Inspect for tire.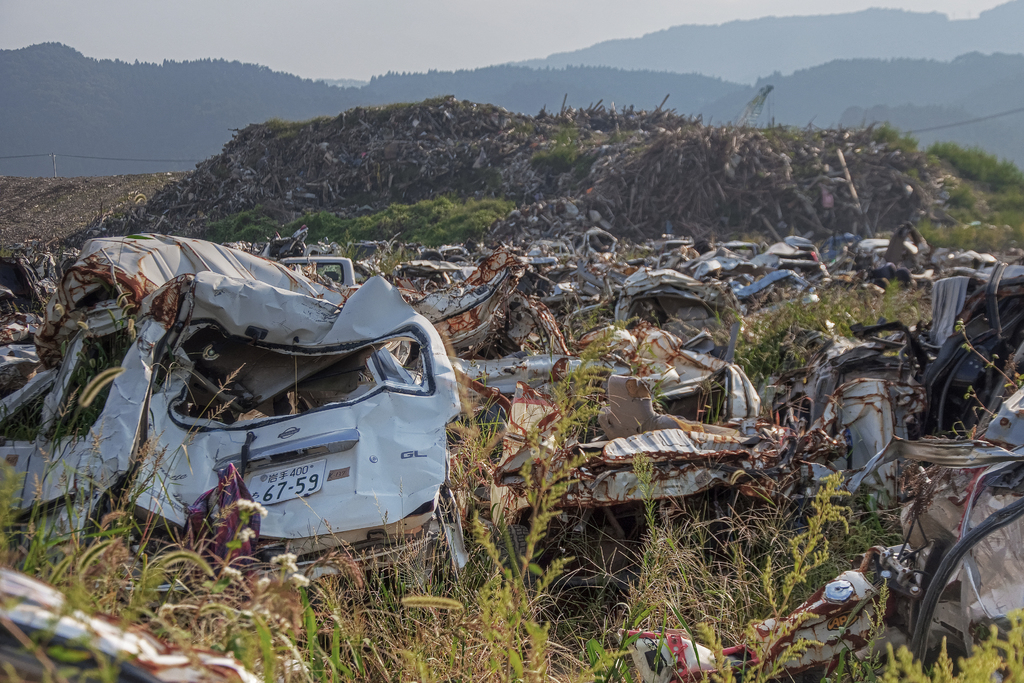
Inspection: [left=419, top=251, right=443, bottom=259].
